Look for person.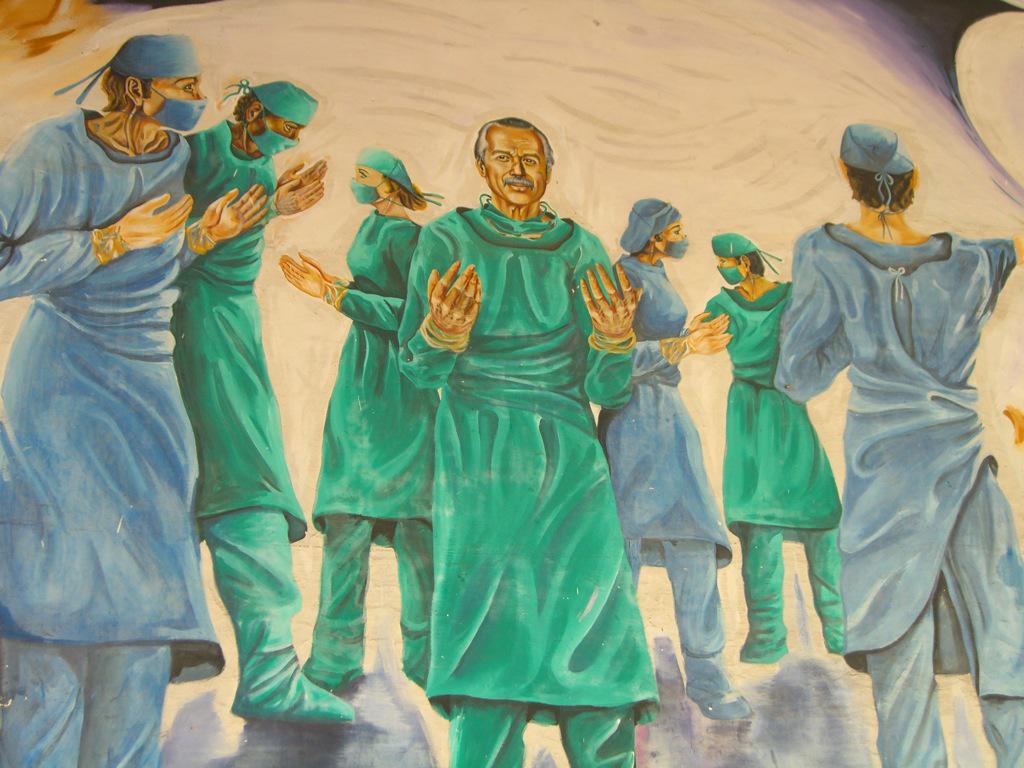
Found: select_region(398, 116, 646, 767).
